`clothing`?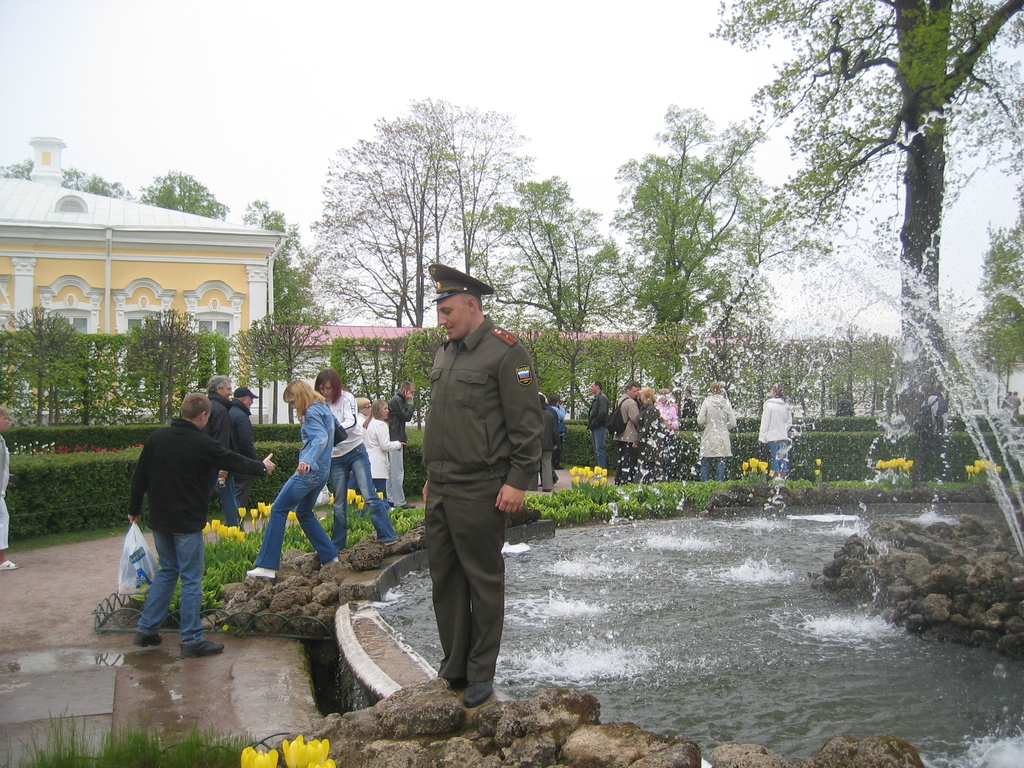
(x1=328, y1=389, x2=356, y2=457)
